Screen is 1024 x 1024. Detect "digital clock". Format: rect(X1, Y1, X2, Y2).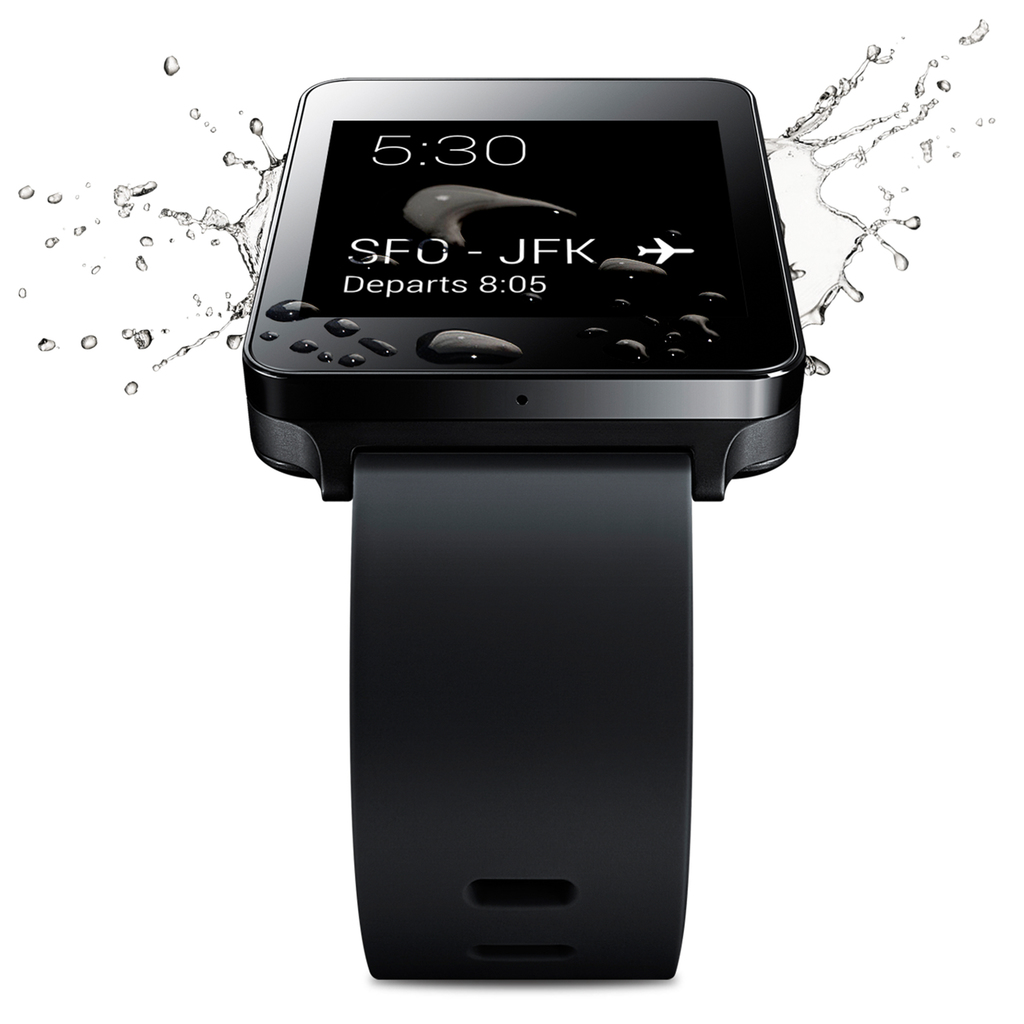
rect(234, 74, 797, 980).
